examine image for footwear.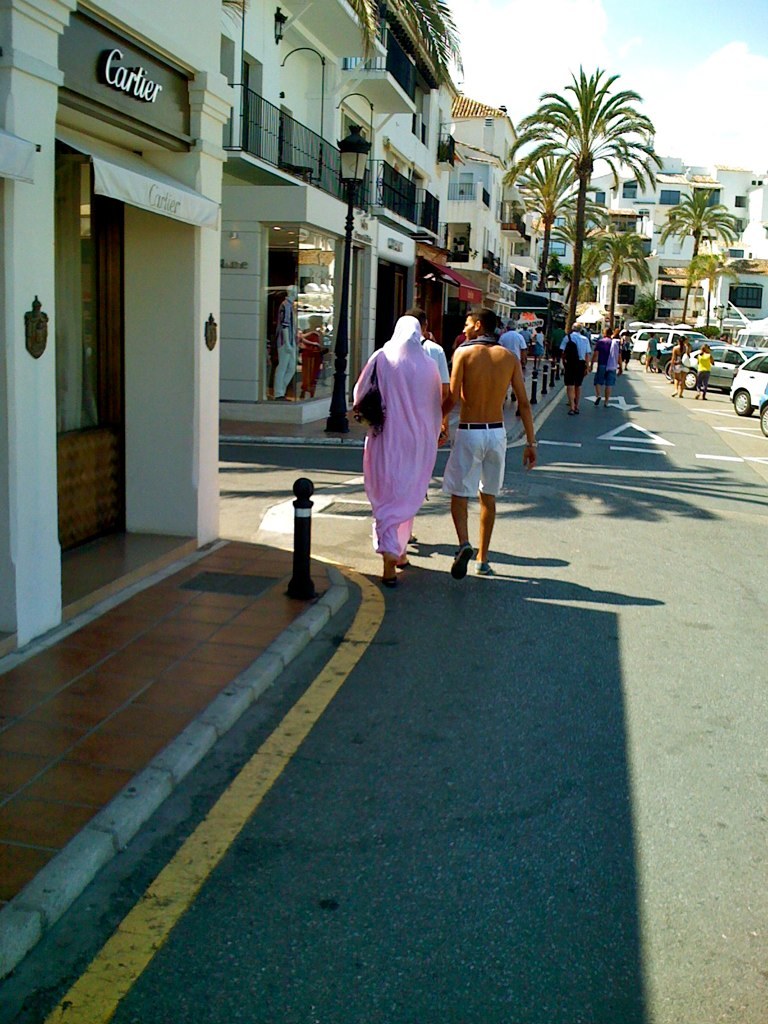
Examination result: pyautogui.locateOnScreen(601, 397, 612, 410).
